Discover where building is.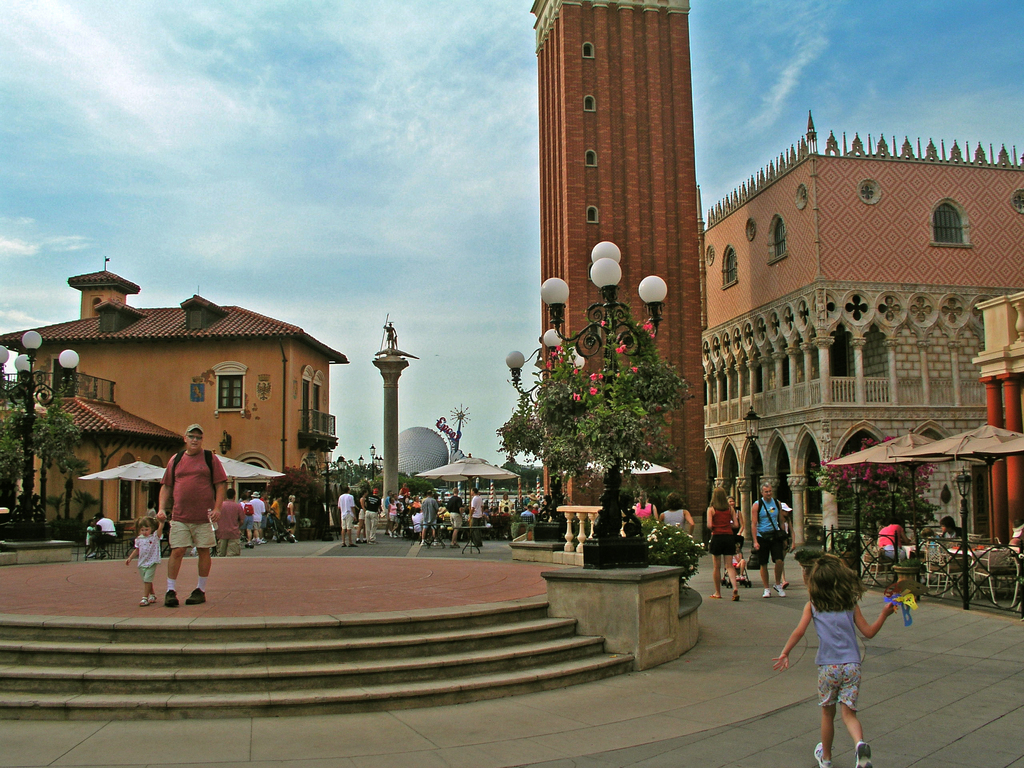
Discovered at bbox(0, 265, 348, 532).
